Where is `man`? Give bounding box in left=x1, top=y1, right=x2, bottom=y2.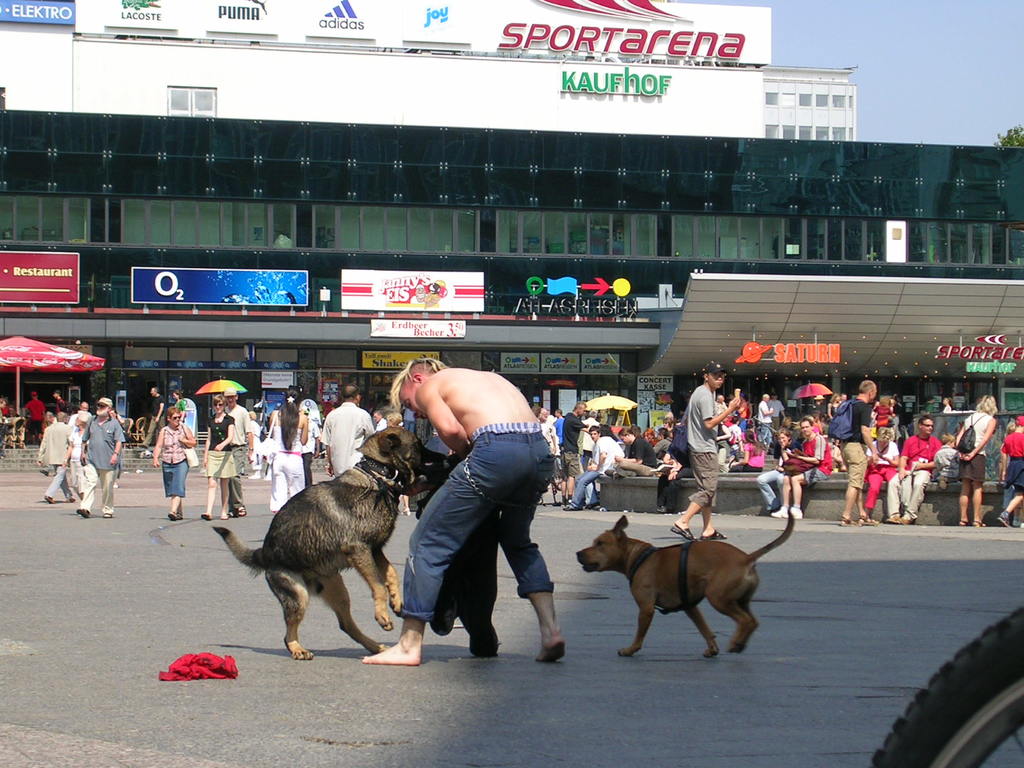
left=80, top=399, right=118, bottom=521.
